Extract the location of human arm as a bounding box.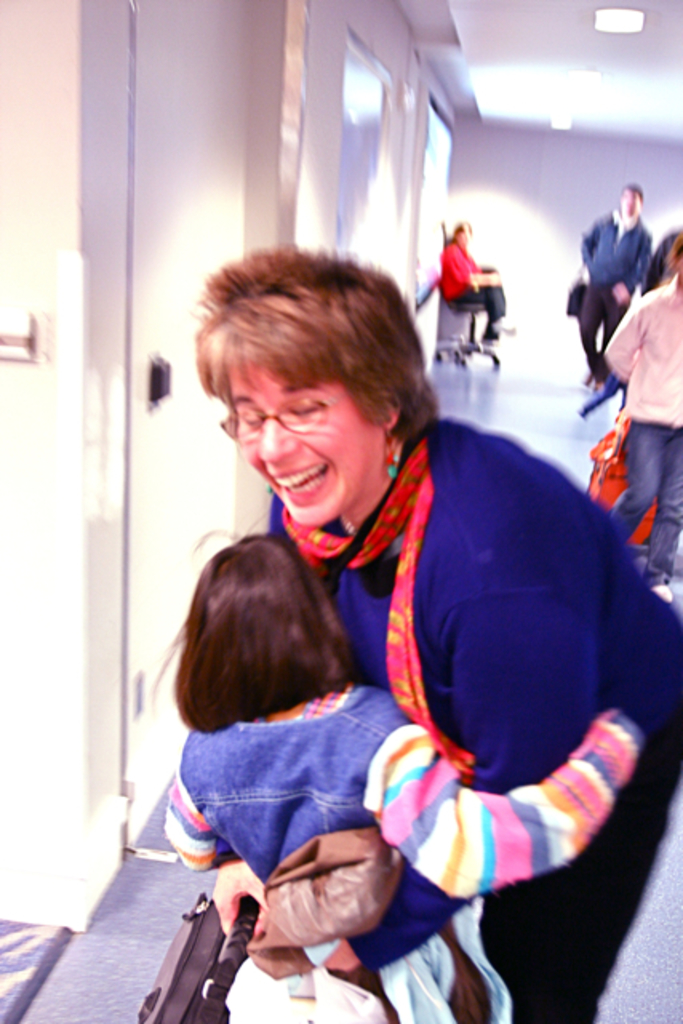
region(315, 584, 614, 995).
